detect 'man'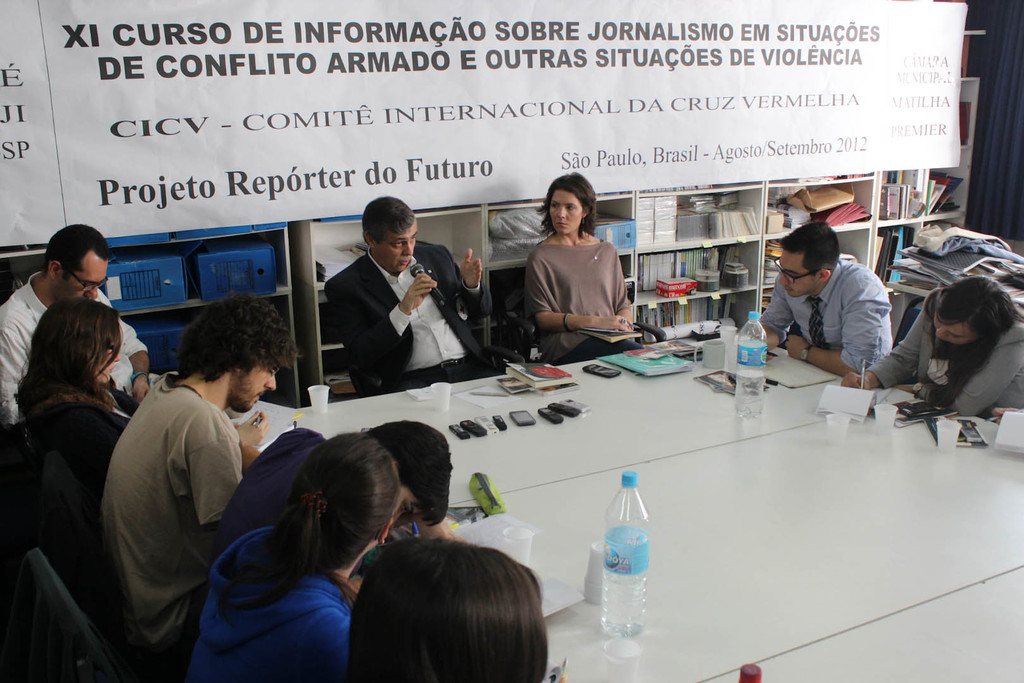
locate(755, 222, 893, 378)
